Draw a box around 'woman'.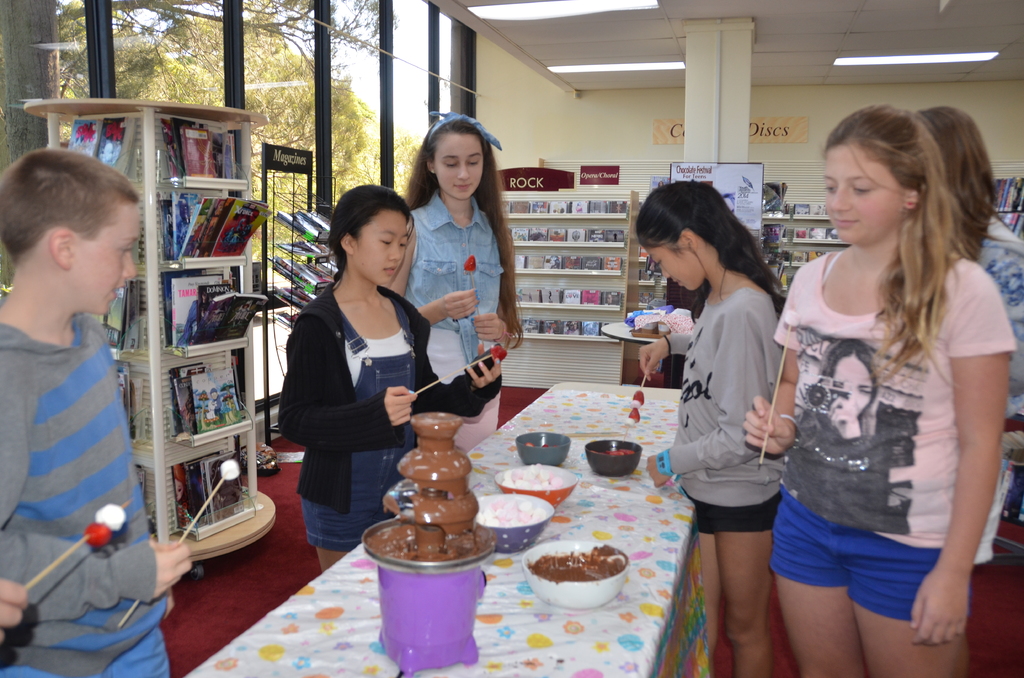
pyautogui.locateOnScreen(915, 92, 1023, 569).
